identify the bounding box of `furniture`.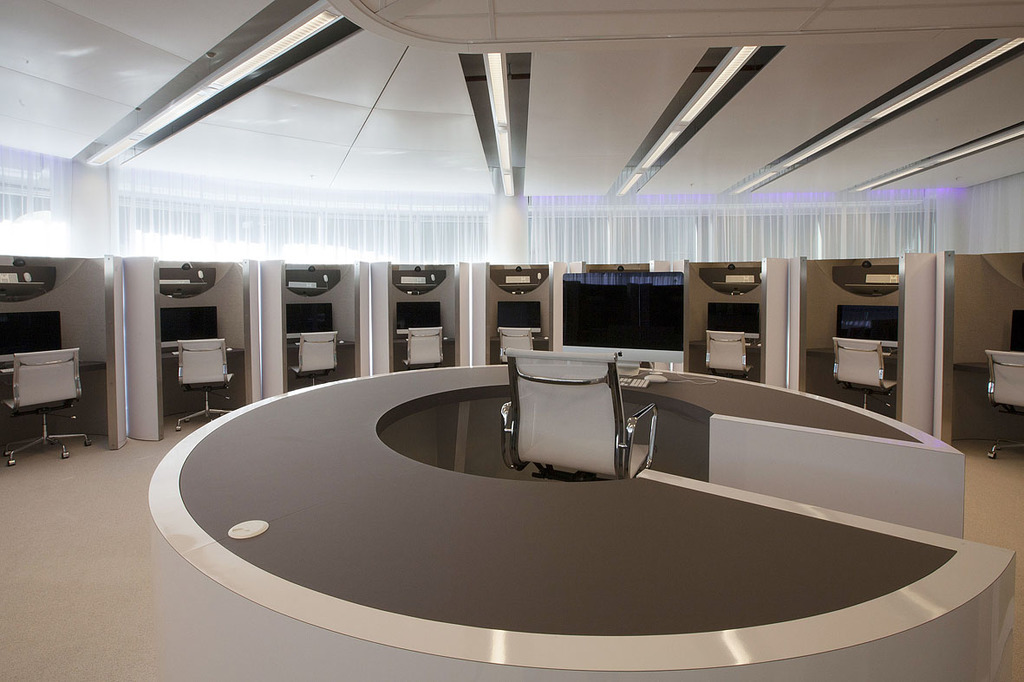
left=284, top=337, right=353, bottom=393.
